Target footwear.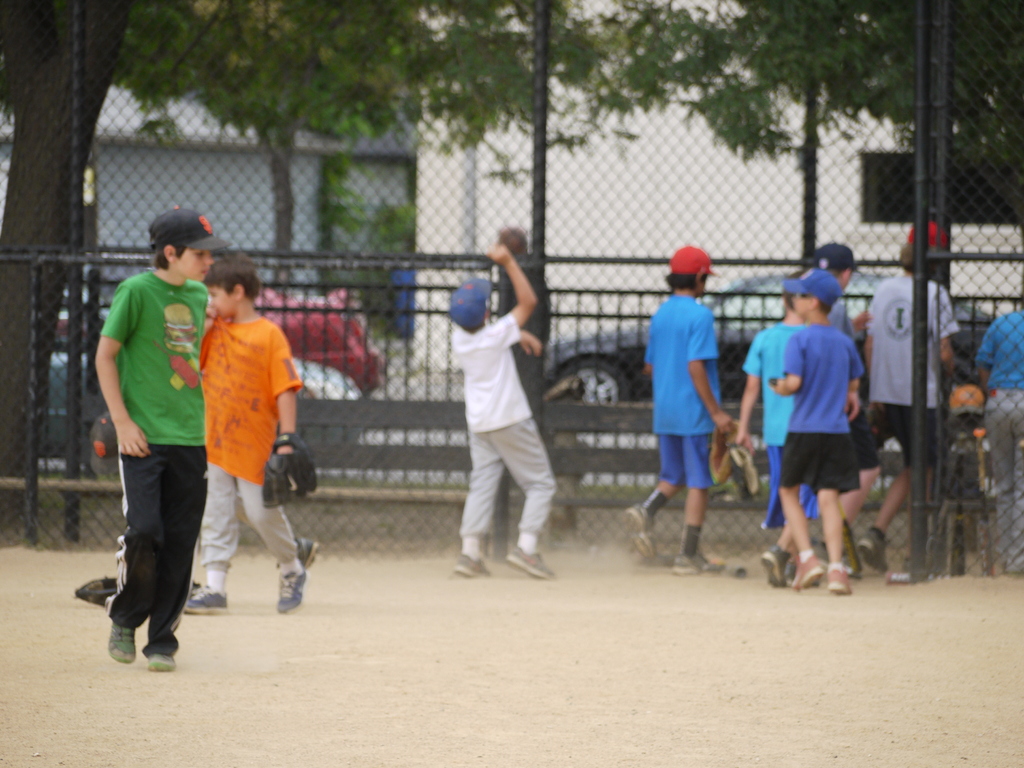
Target region: (x1=854, y1=527, x2=890, y2=570).
